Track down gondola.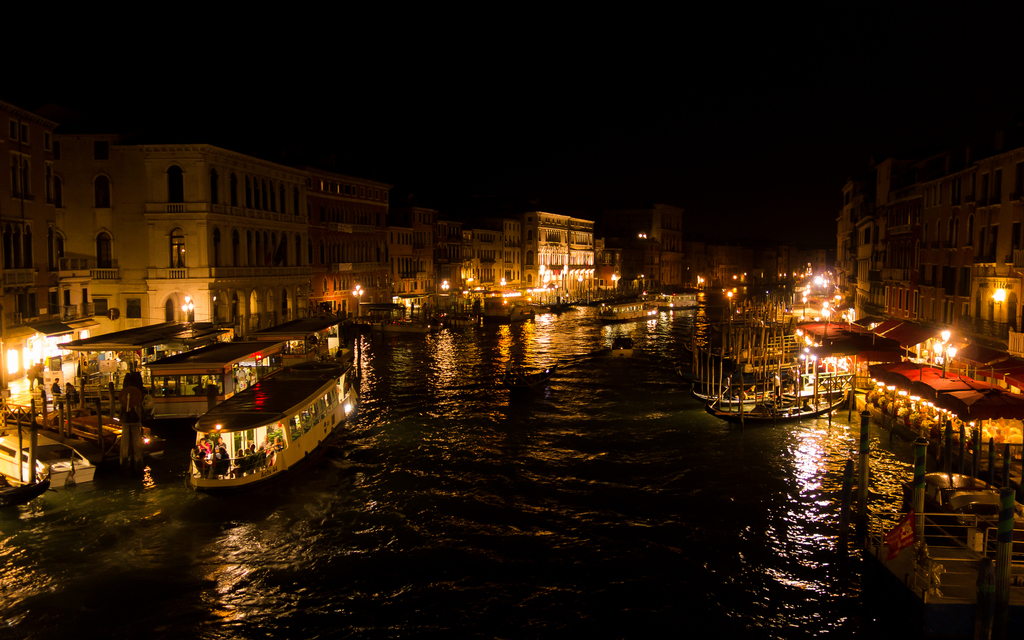
Tracked to pyautogui.locateOnScreen(687, 381, 796, 404).
